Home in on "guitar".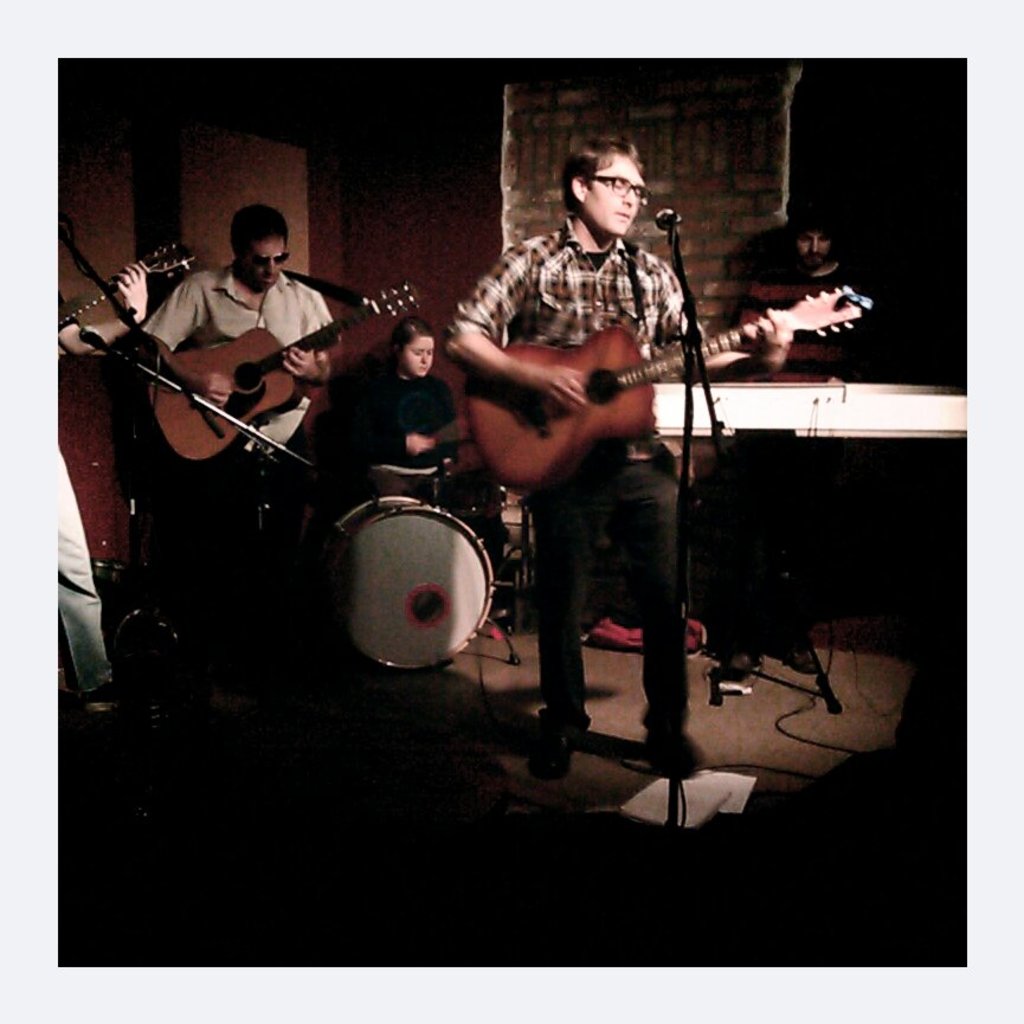
Homed in at region(469, 283, 874, 490).
